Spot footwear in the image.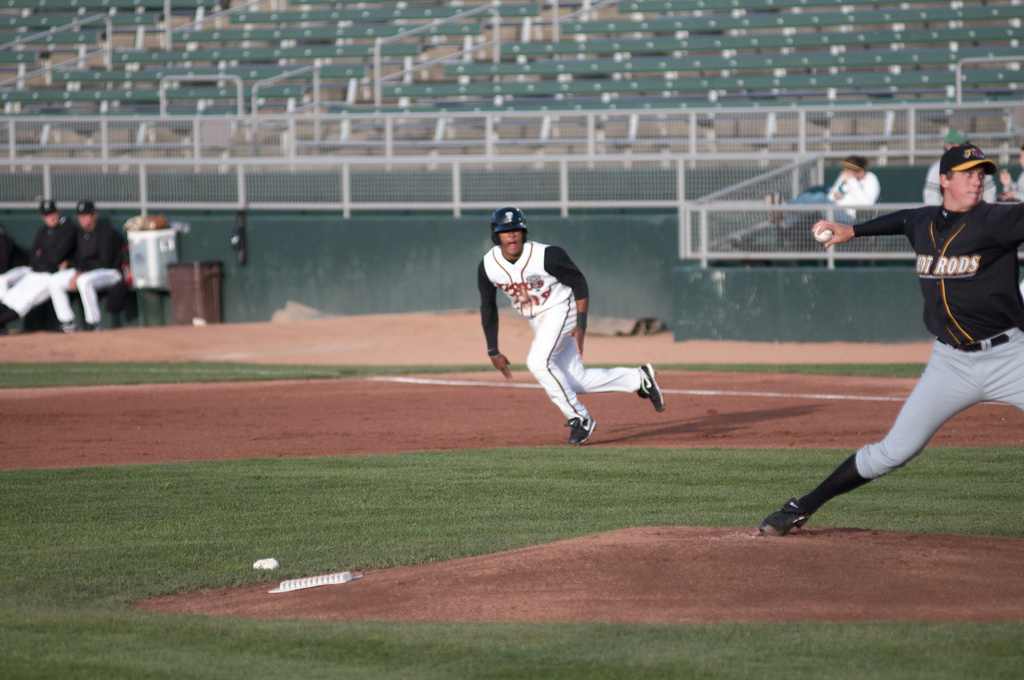
footwear found at [85, 324, 101, 335].
